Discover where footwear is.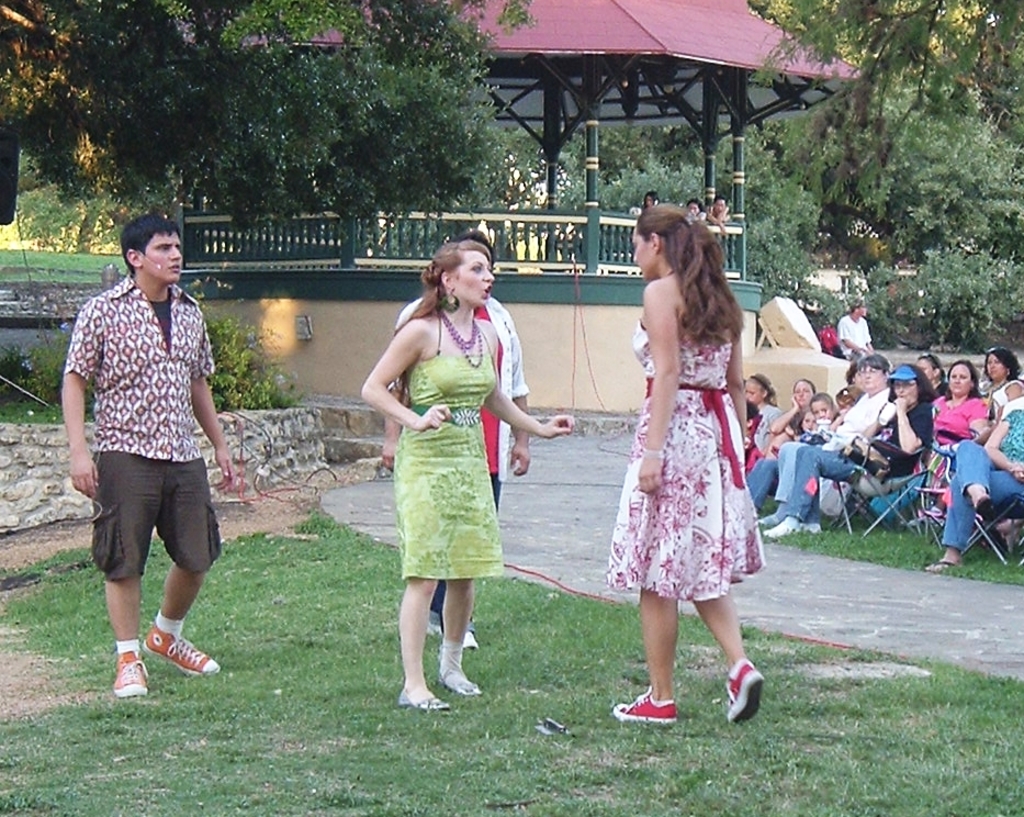
Discovered at locate(765, 524, 804, 535).
